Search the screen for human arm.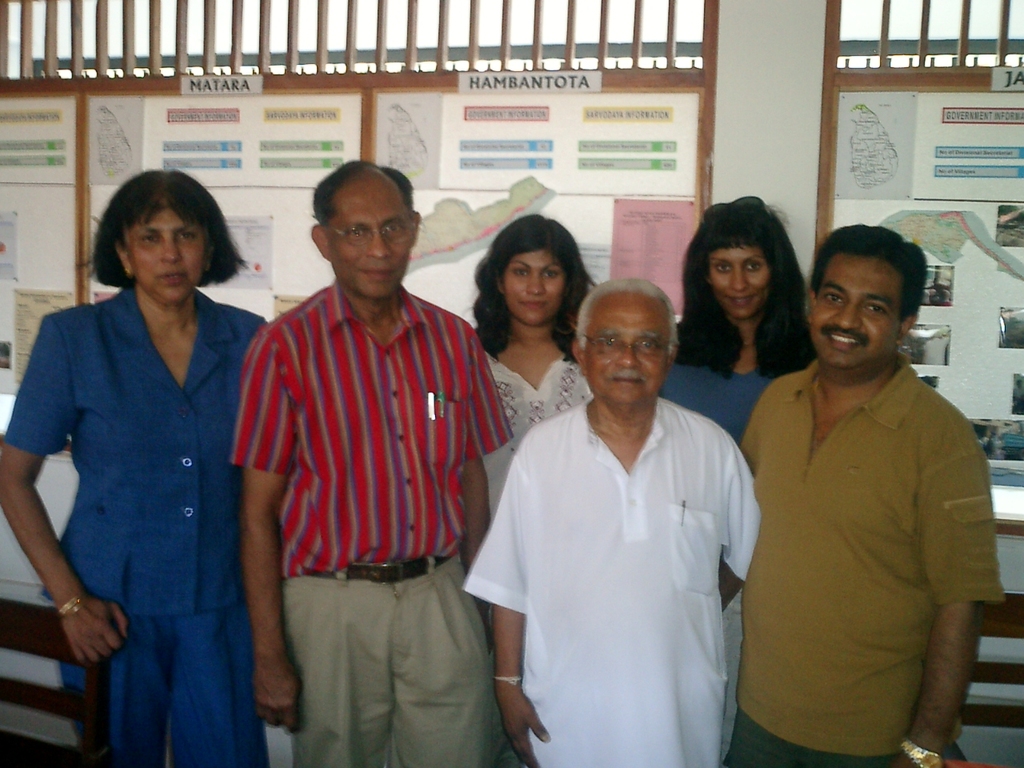
Found at (left=896, top=438, right=990, bottom=767).
